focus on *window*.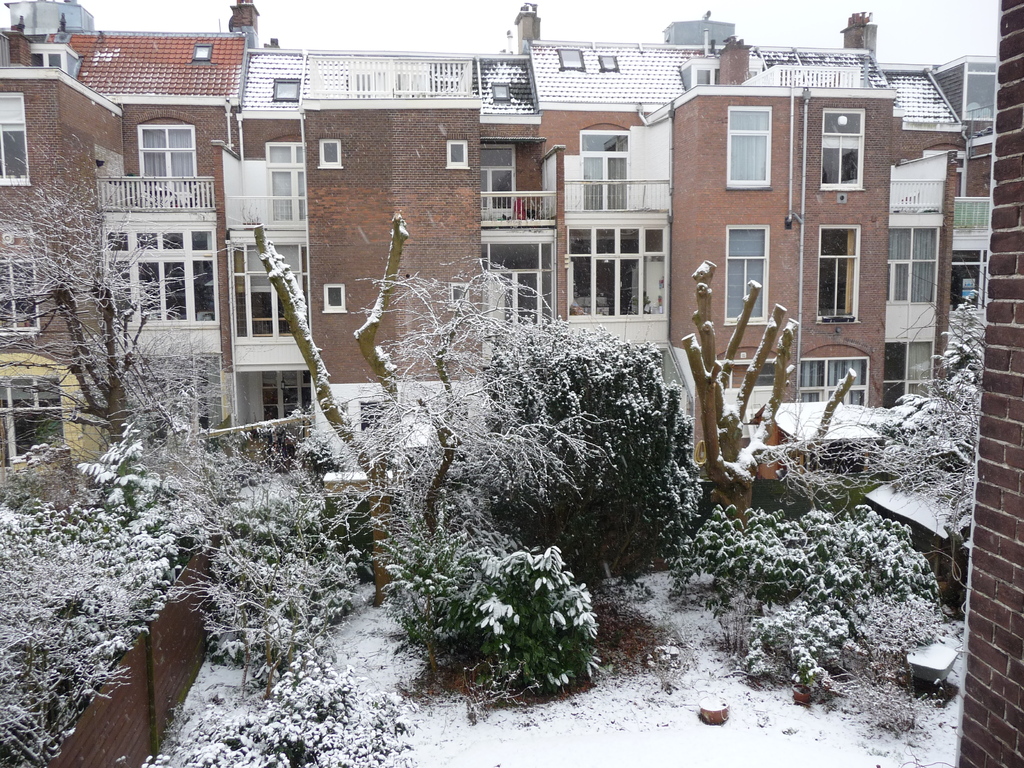
Focused at bbox=[949, 248, 985, 305].
